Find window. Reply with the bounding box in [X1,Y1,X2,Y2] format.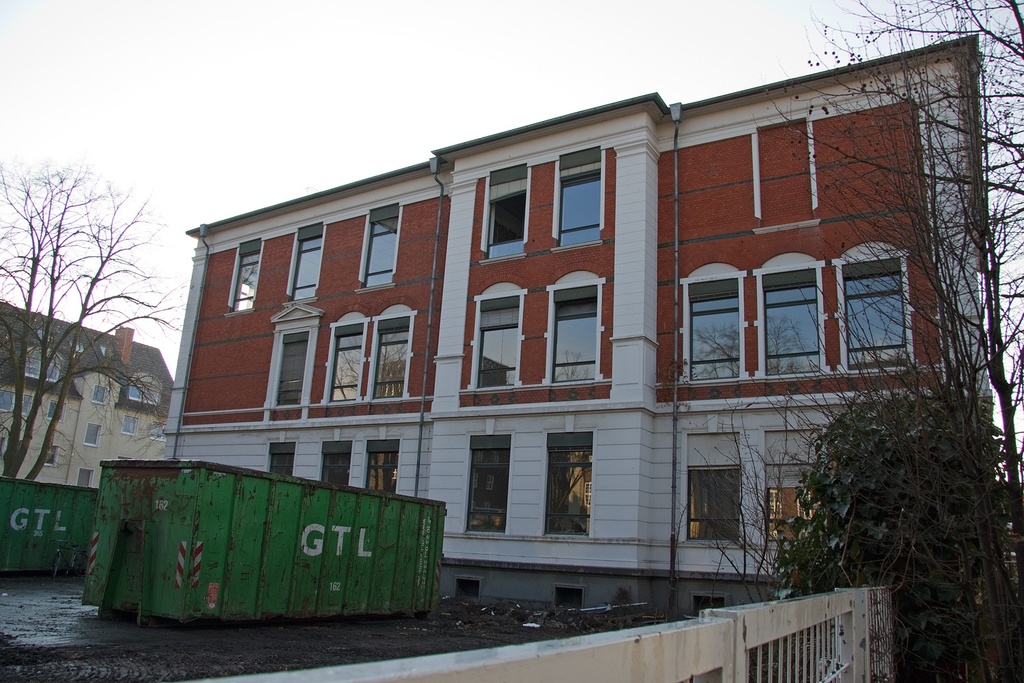
[841,257,903,373].
